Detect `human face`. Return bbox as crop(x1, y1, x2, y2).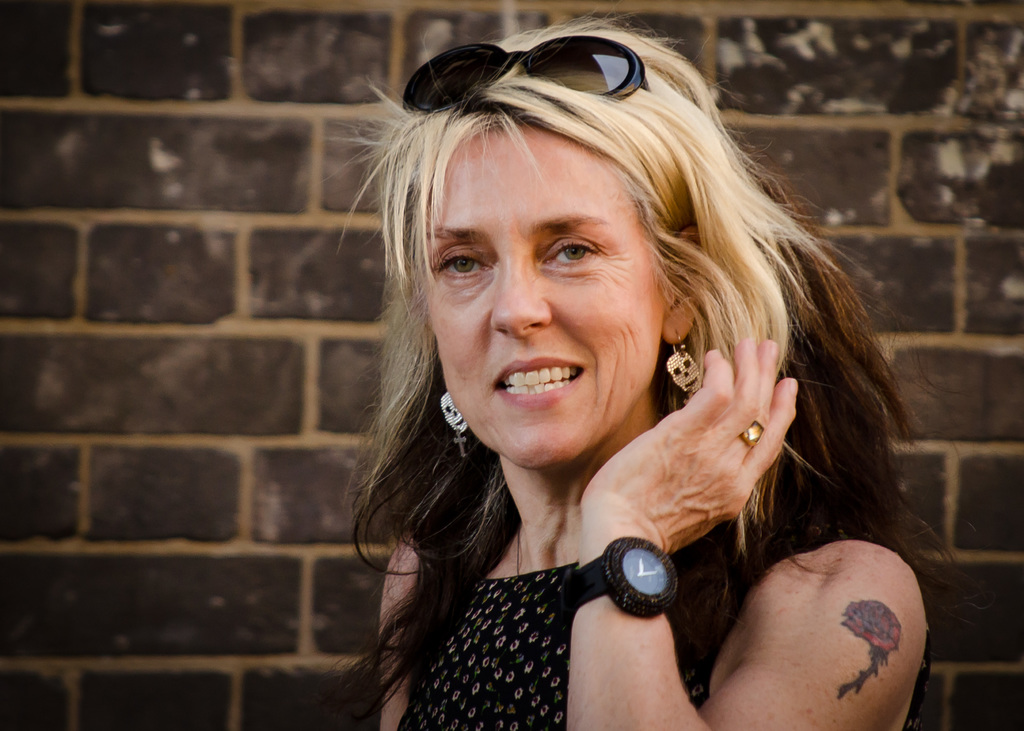
crop(420, 123, 659, 465).
